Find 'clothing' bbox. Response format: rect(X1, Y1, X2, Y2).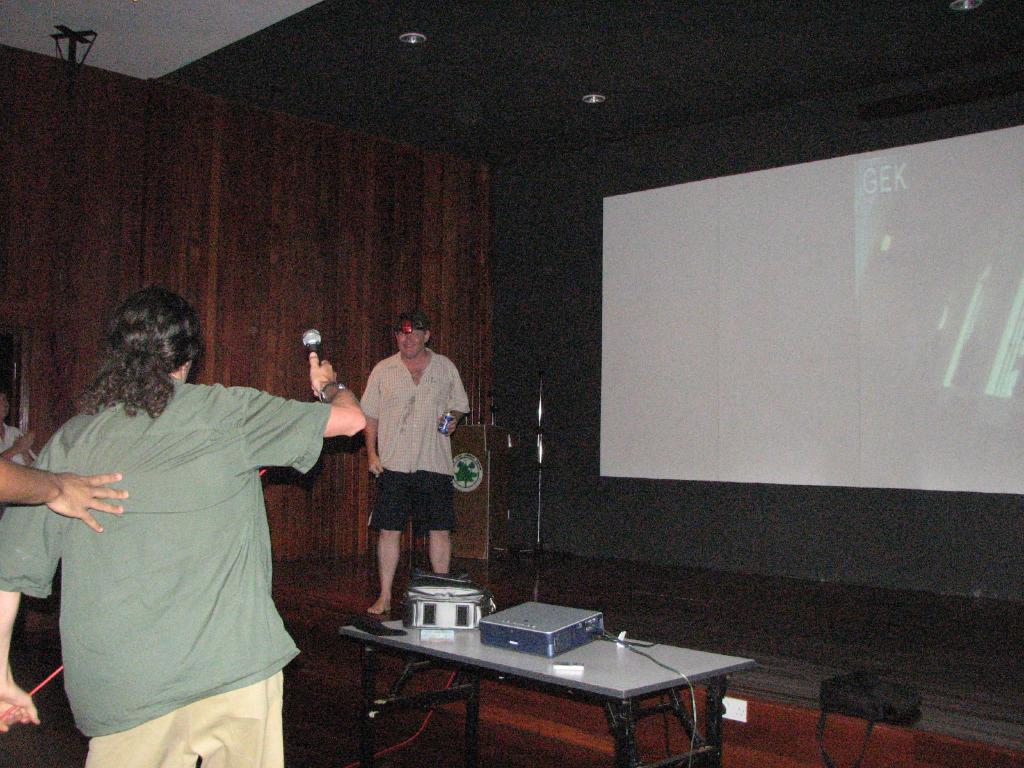
rect(0, 419, 38, 463).
